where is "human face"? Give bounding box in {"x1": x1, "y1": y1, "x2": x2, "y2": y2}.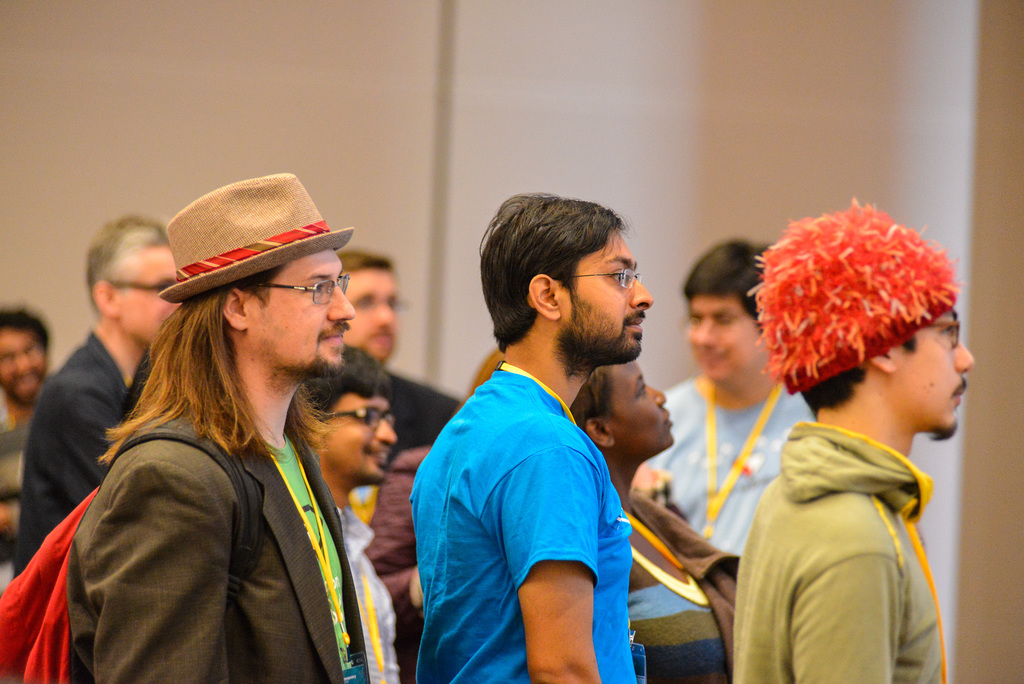
{"x1": 564, "y1": 226, "x2": 652, "y2": 357}.
